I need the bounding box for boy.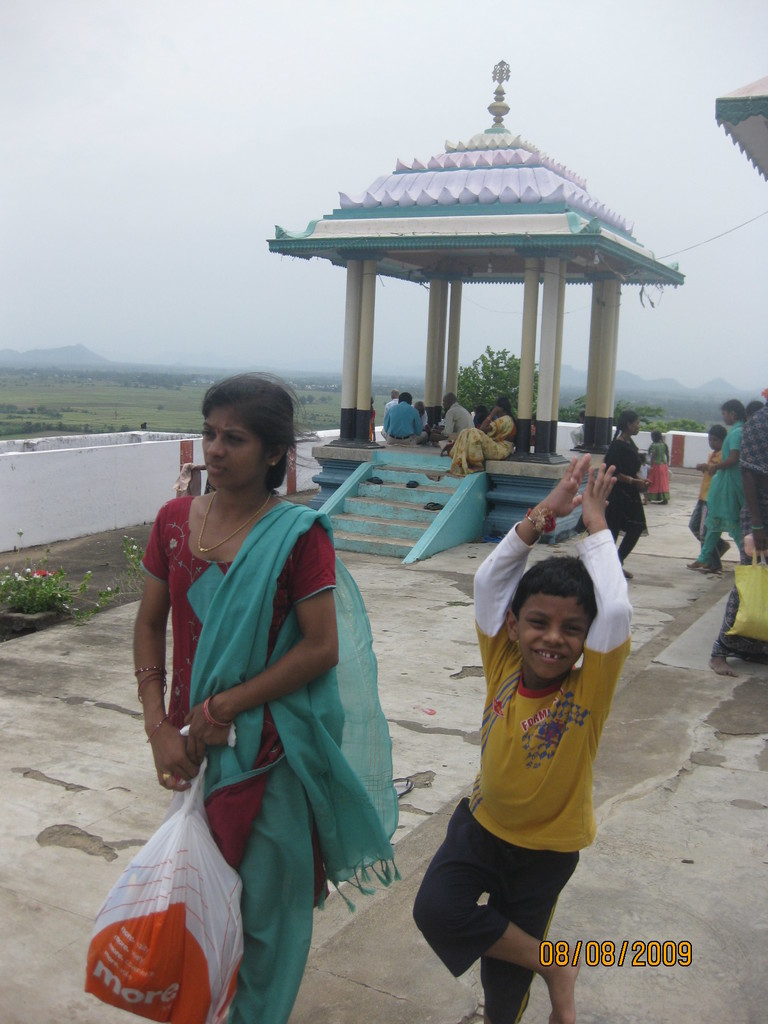
Here it is: (679, 420, 732, 564).
